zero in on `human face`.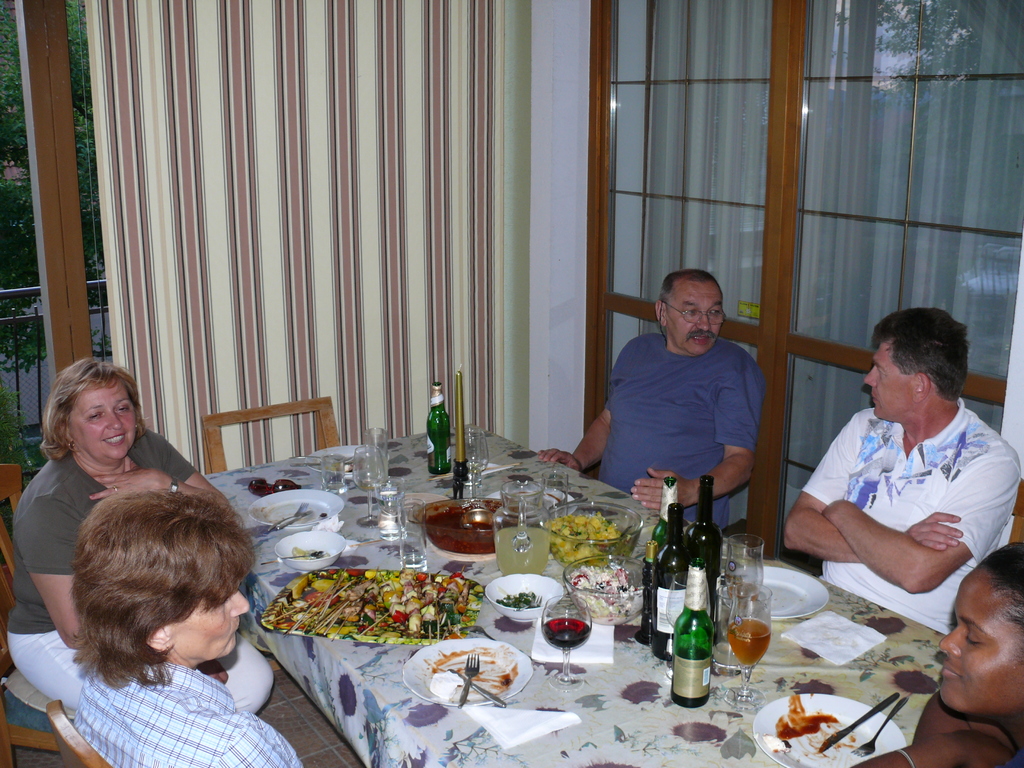
Zeroed in: Rect(166, 577, 252, 664).
